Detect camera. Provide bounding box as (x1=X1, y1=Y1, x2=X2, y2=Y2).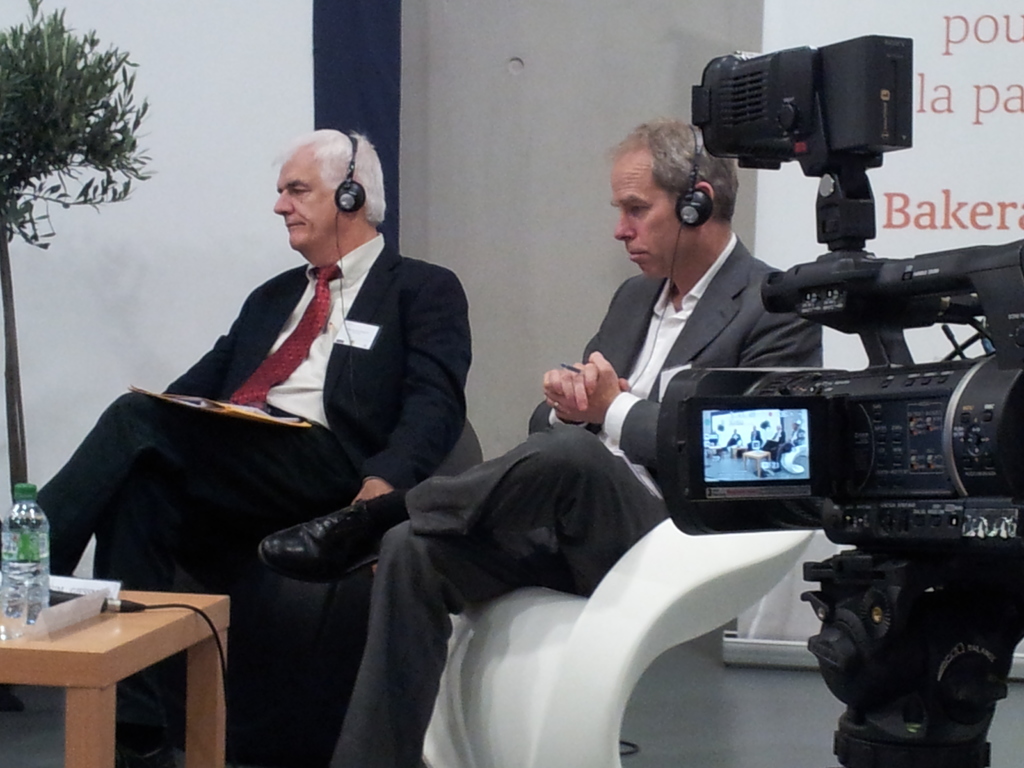
(x1=659, y1=29, x2=1023, y2=540).
